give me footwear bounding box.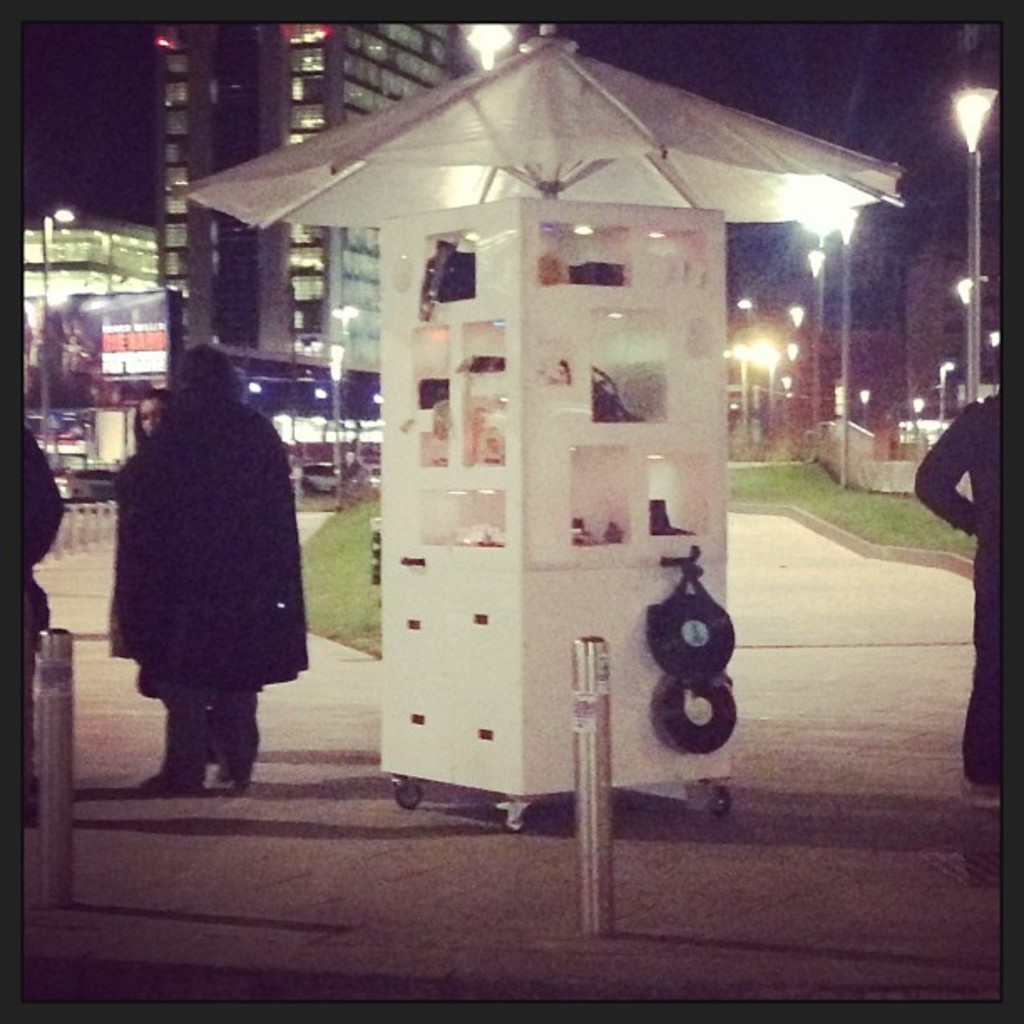
bbox(962, 783, 1001, 806).
